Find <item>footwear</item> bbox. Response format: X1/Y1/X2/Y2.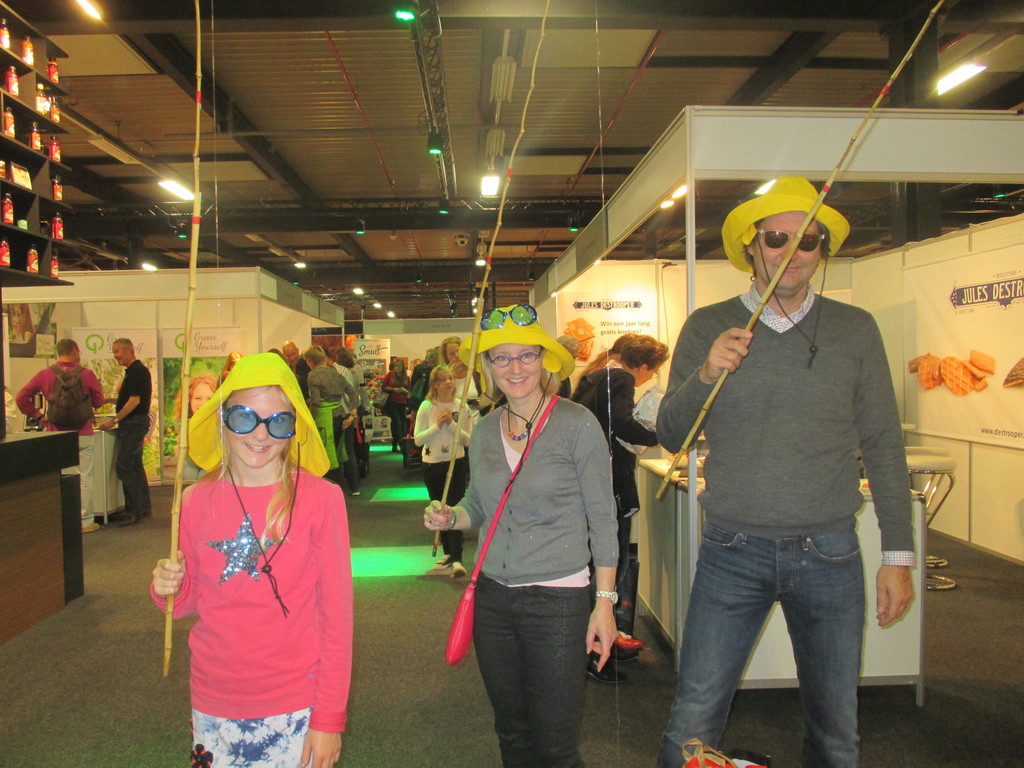
589/653/628/683.
